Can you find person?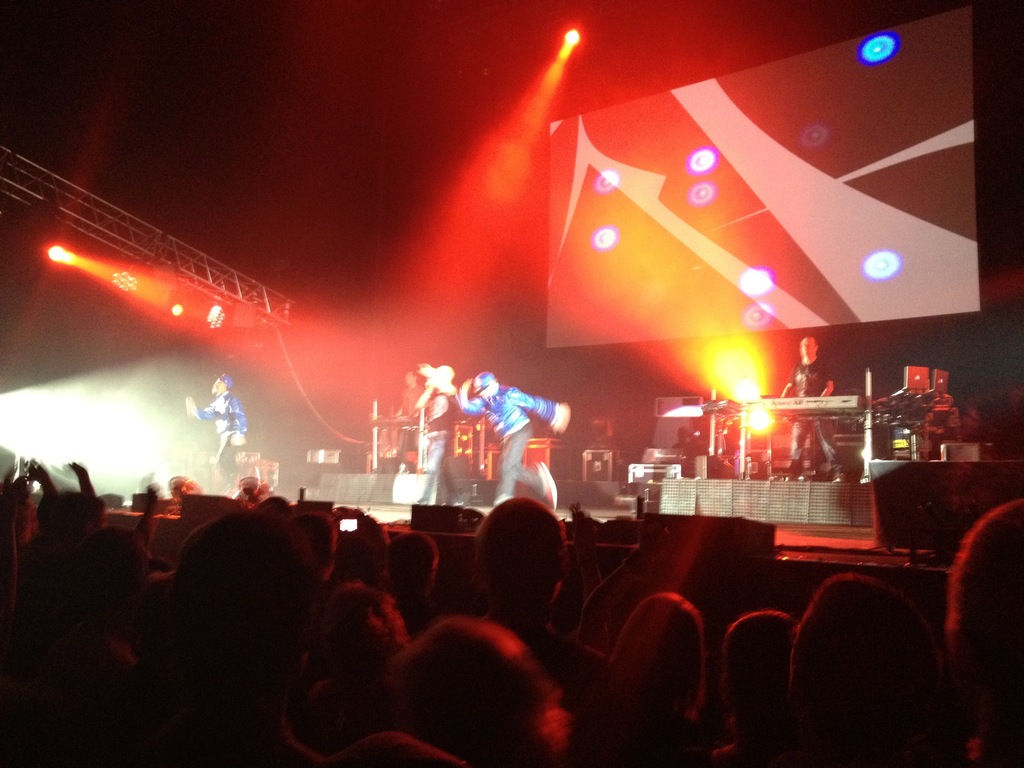
Yes, bounding box: (451, 372, 566, 480).
